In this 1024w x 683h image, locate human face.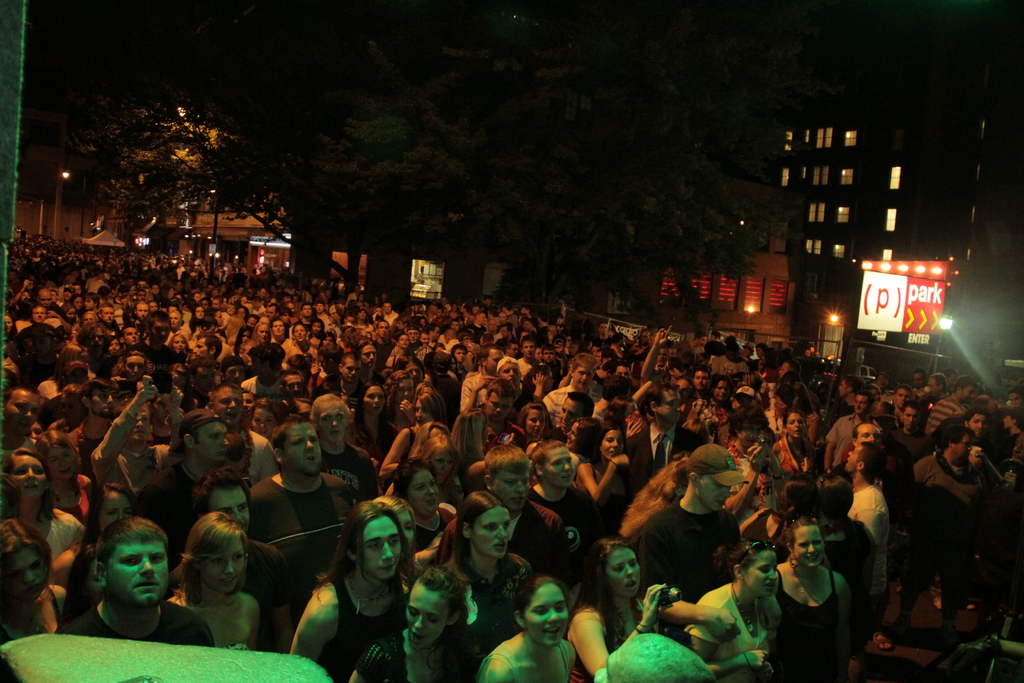
Bounding box: rect(212, 384, 245, 425).
